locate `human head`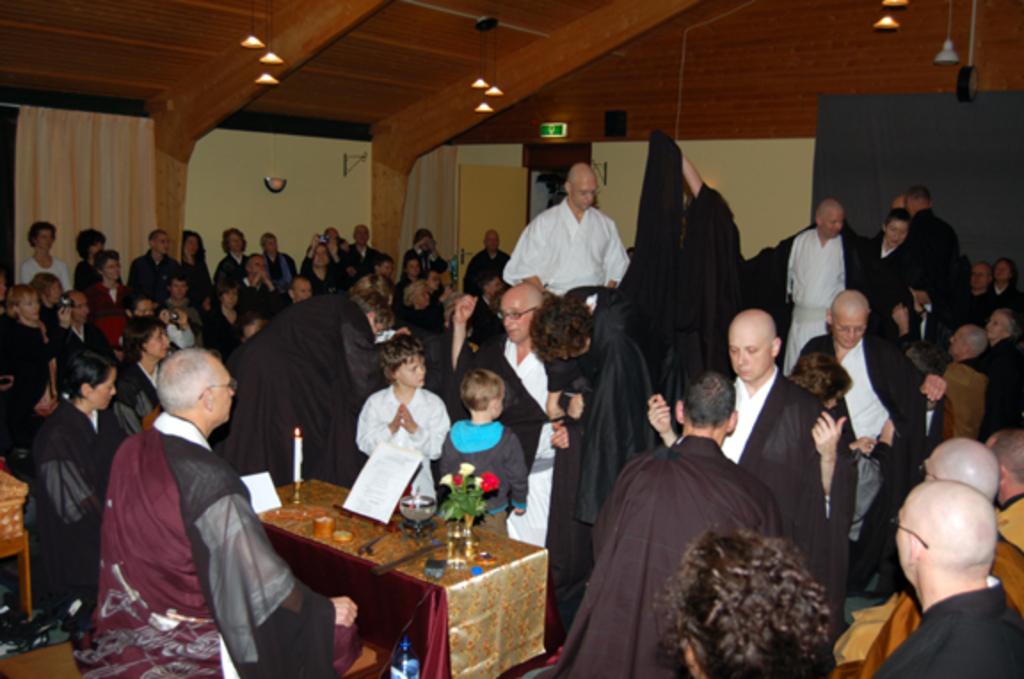
bbox=(462, 366, 507, 418)
